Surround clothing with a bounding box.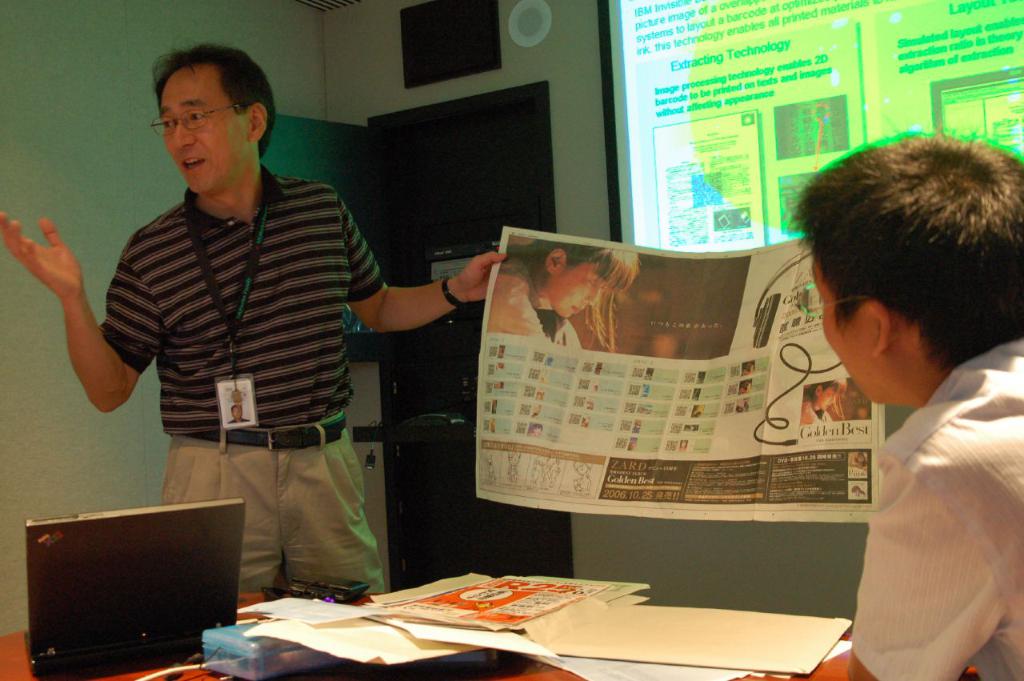
bbox=[91, 171, 362, 605].
